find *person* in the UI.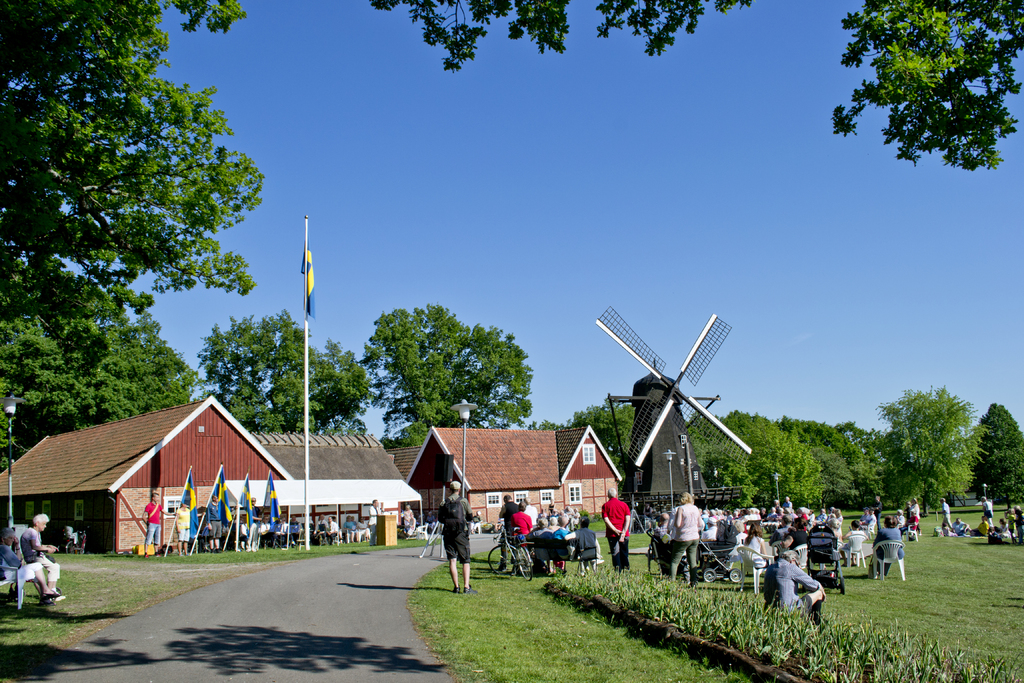
UI element at <region>968, 516, 986, 535</region>.
